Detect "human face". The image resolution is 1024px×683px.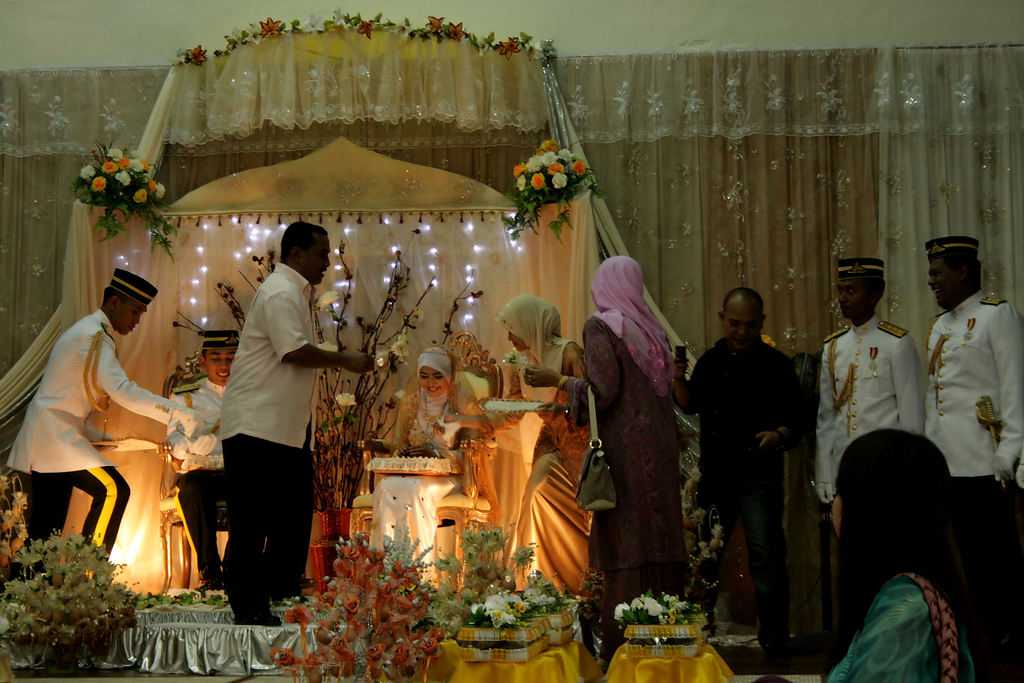
(303, 237, 330, 284).
